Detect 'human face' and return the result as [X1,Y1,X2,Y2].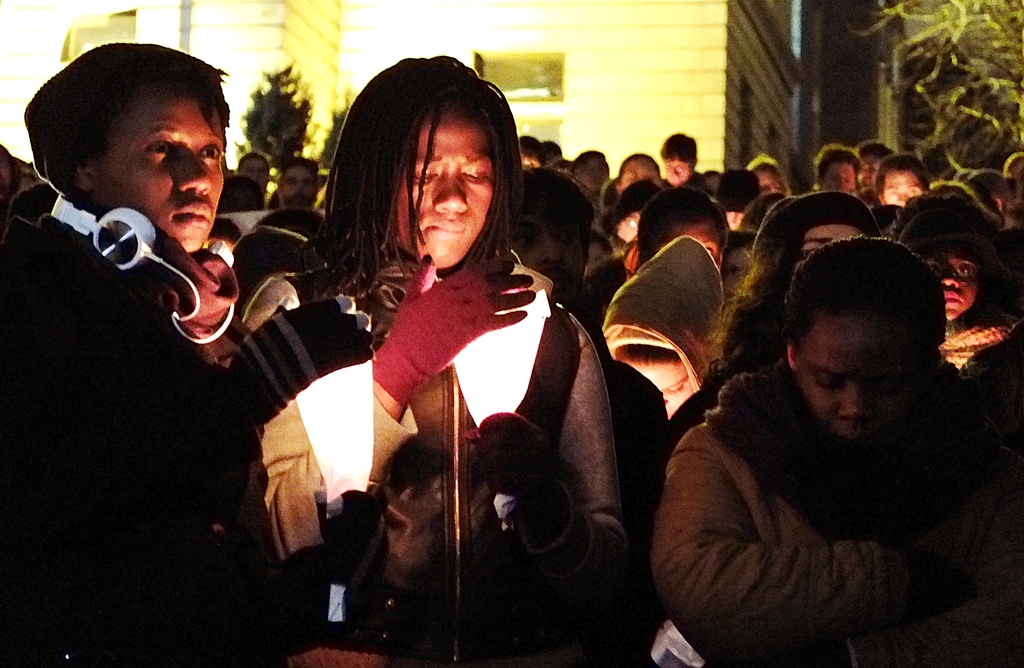
[241,157,268,190].
